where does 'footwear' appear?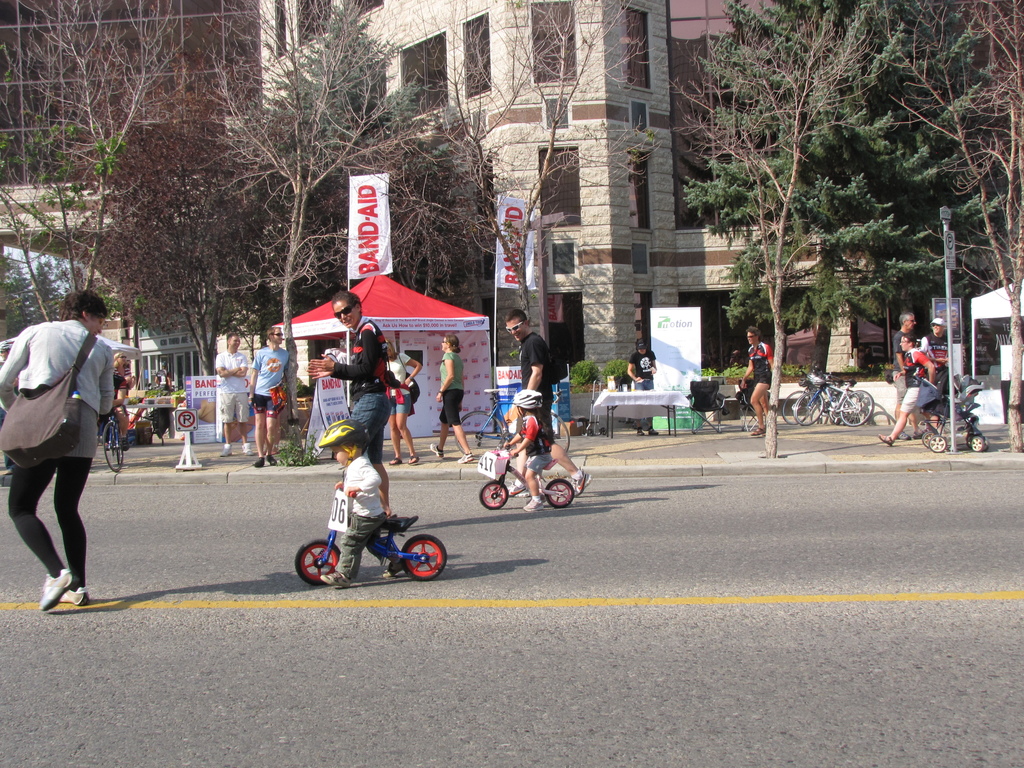
Appears at <region>319, 568, 348, 588</region>.
